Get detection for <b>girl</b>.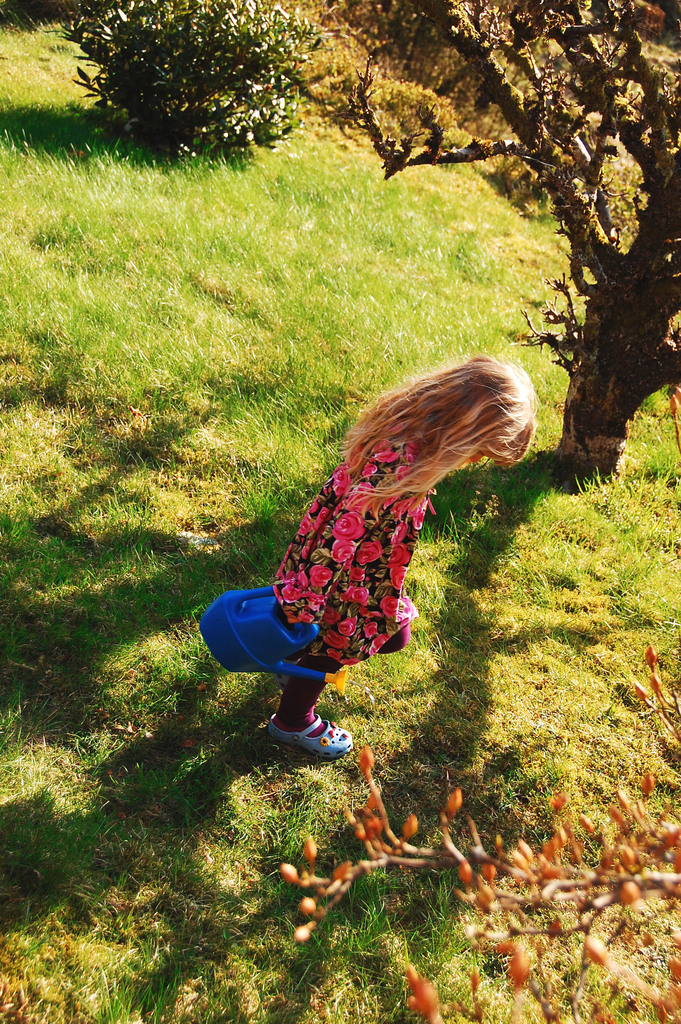
Detection: (left=194, top=356, right=536, bottom=754).
